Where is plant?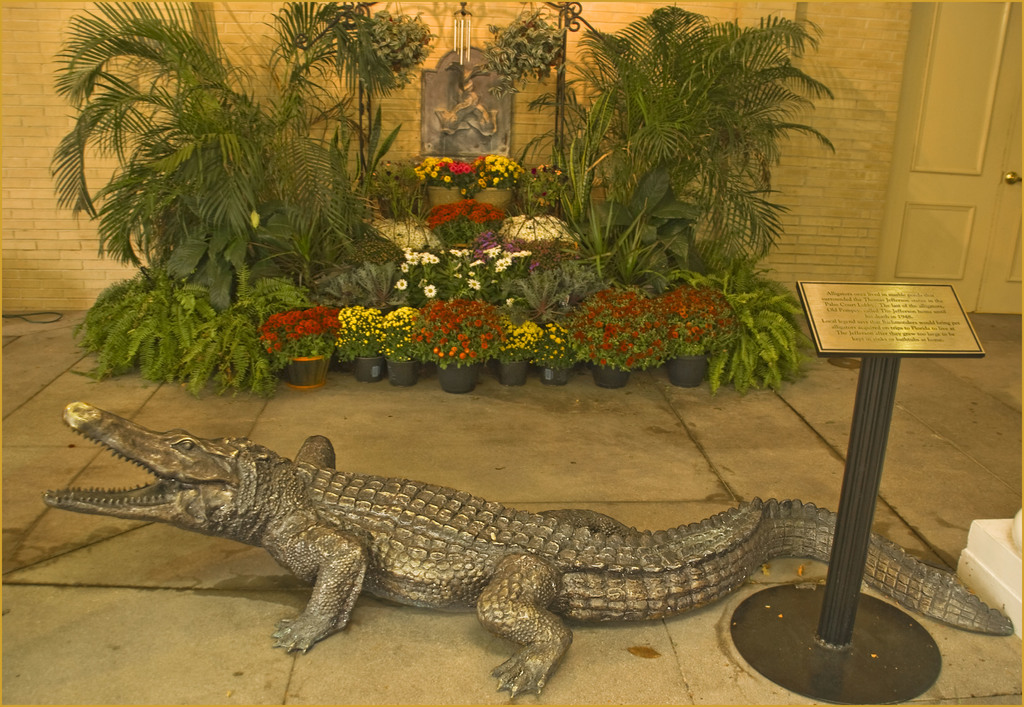
left=657, top=288, right=733, bottom=369.
